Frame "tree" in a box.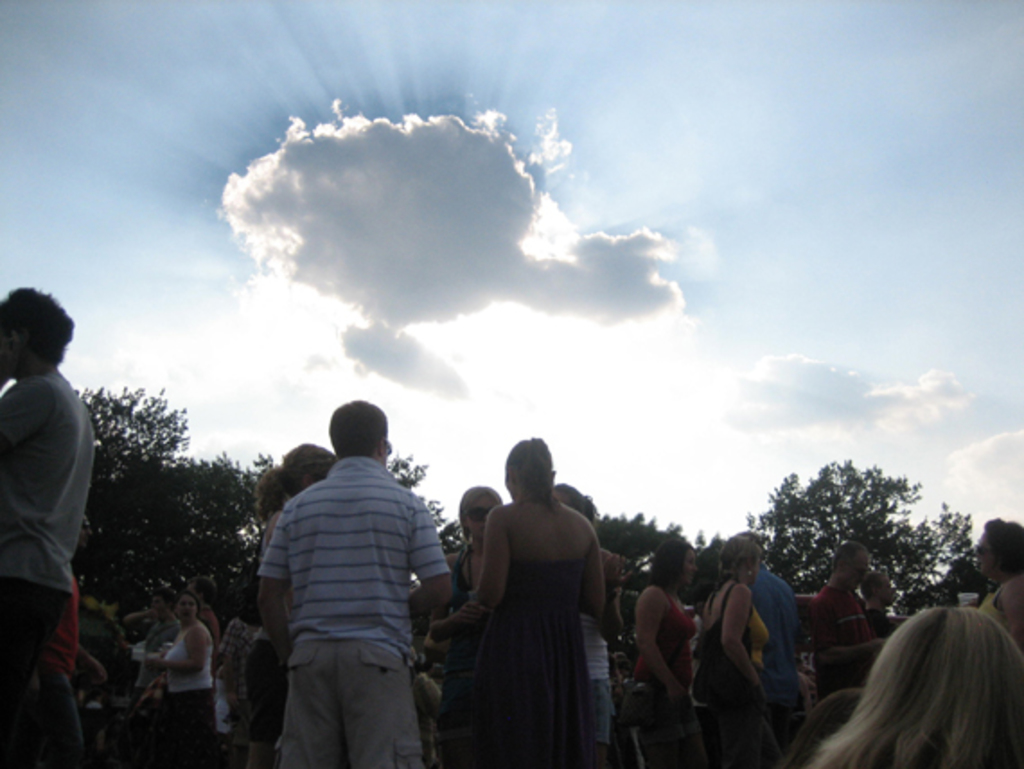
Rect(66, 379, 271, 618).
